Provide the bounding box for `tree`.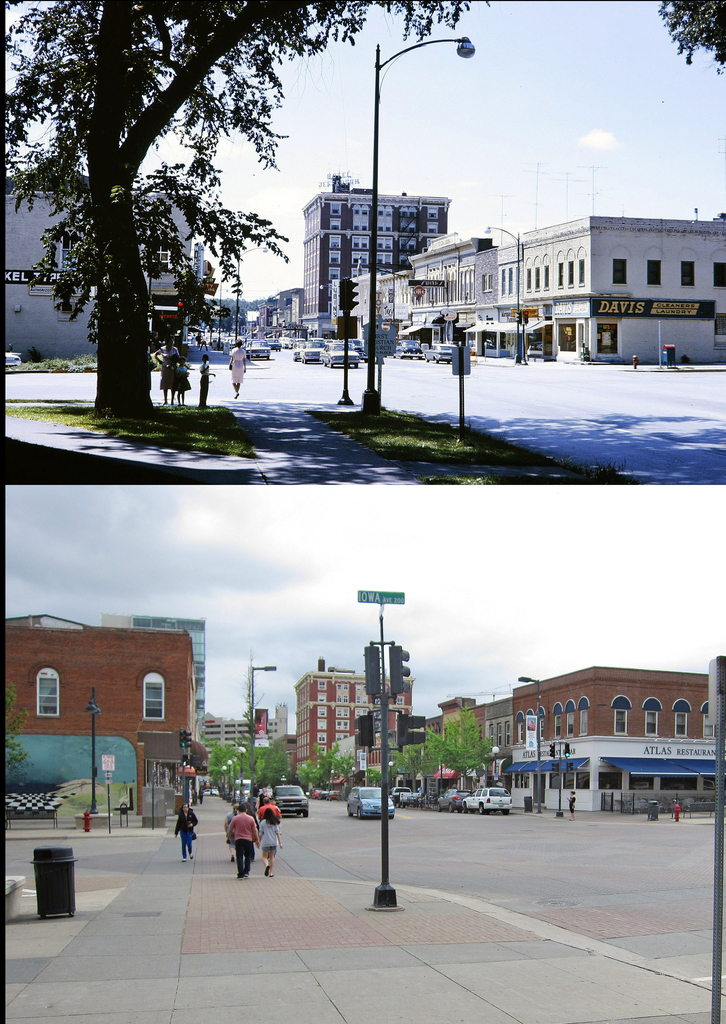
<region>644, 0, 725, 81</region>.
